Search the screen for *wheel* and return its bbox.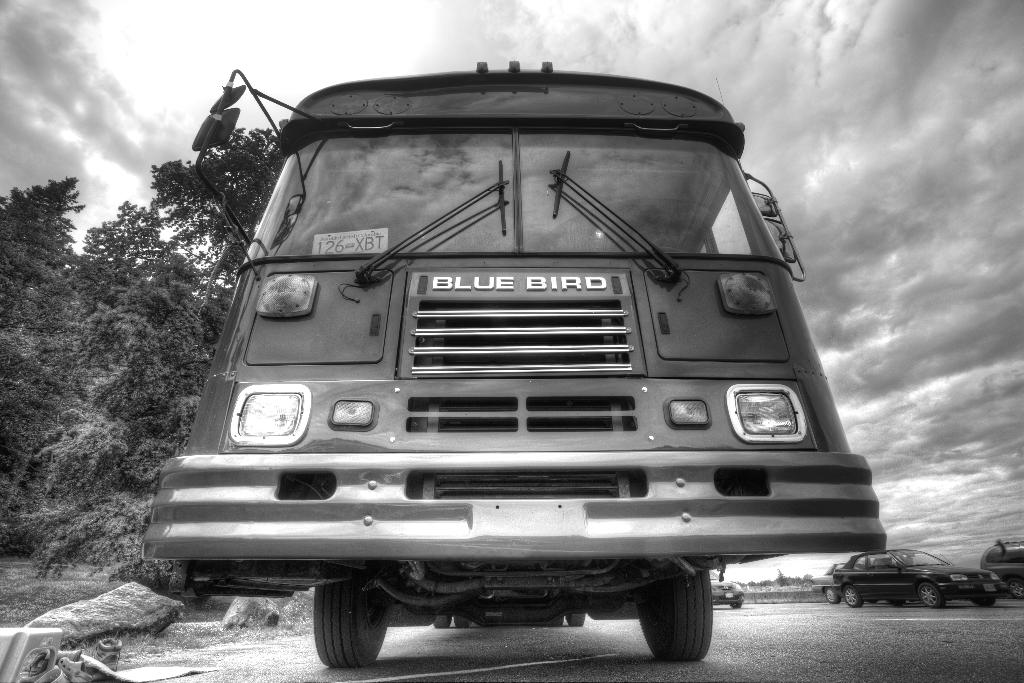
Found: 917,584,943,607.
